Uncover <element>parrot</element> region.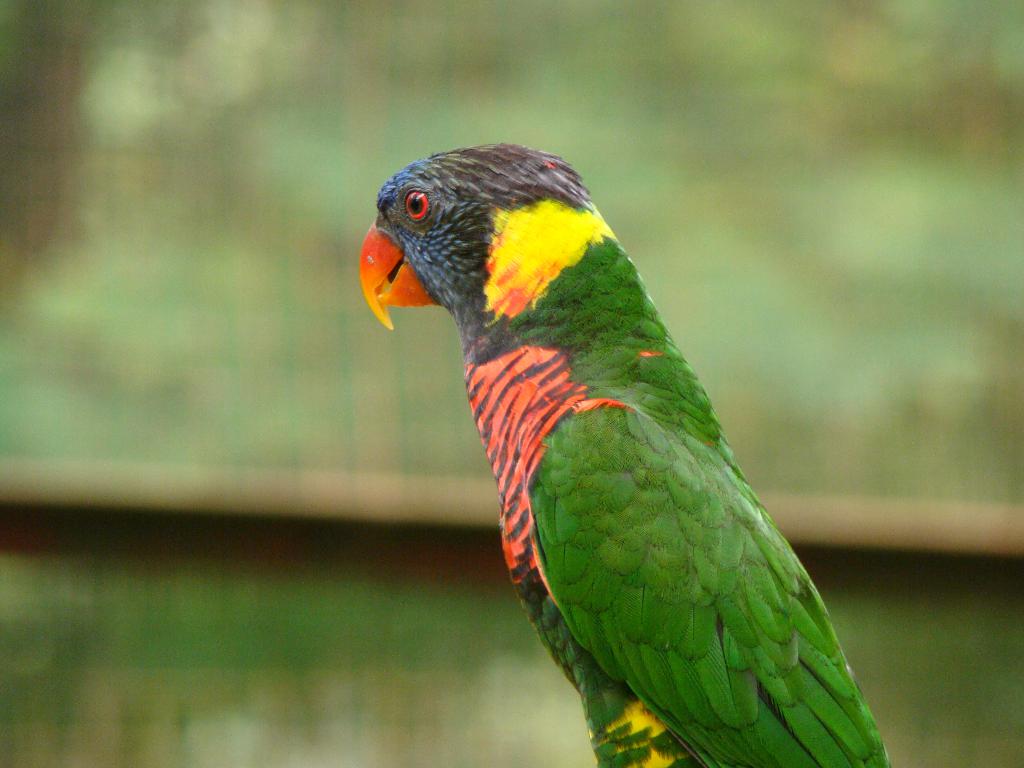
Uncovered: (358,143,889,767).
